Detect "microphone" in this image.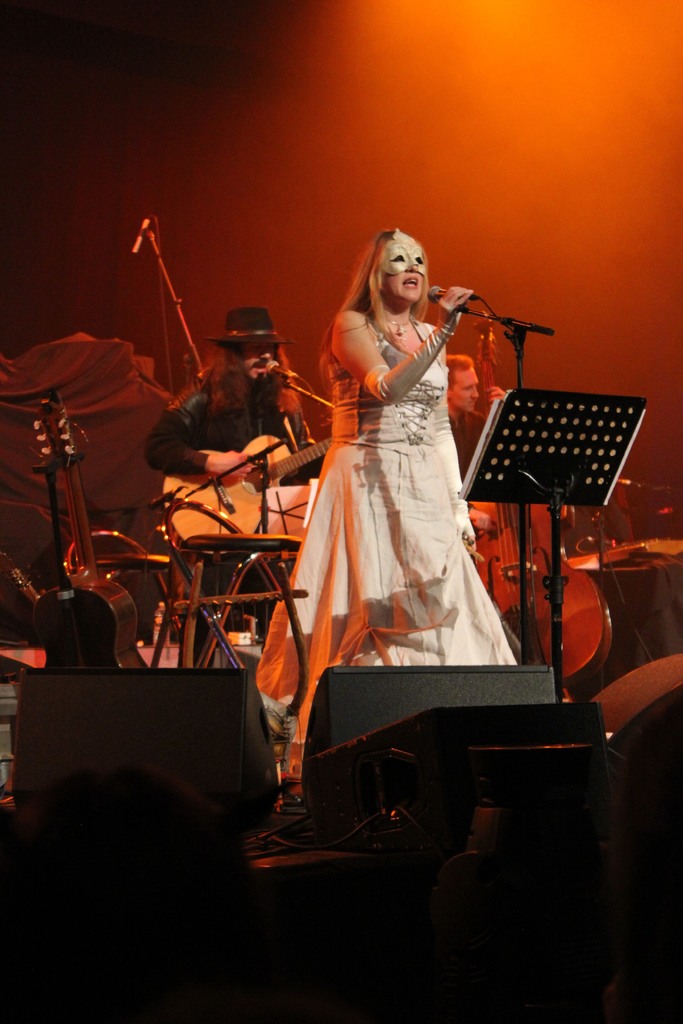
Detection: <bbox>127, 211, 155, 258</bbox>.
